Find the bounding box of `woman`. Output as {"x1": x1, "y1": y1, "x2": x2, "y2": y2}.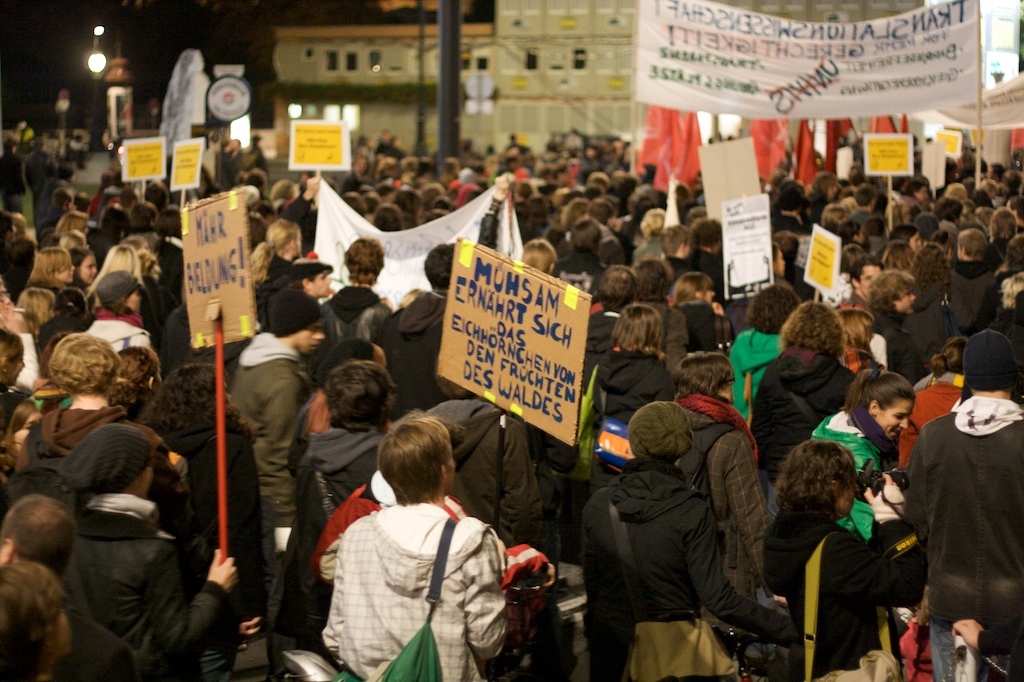
{"x1": 577, "y1": 400, "x2": 795, "y2": 681}.
